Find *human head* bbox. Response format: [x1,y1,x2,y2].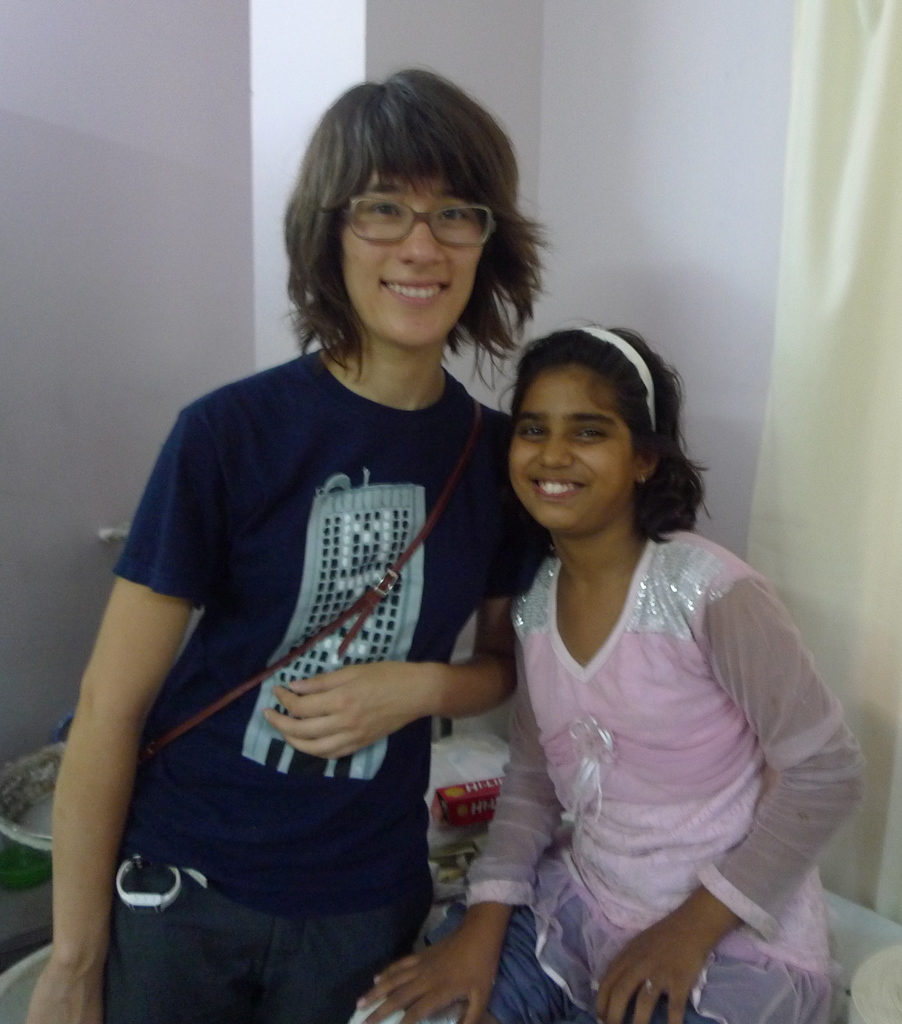
[498,314,720,539].
